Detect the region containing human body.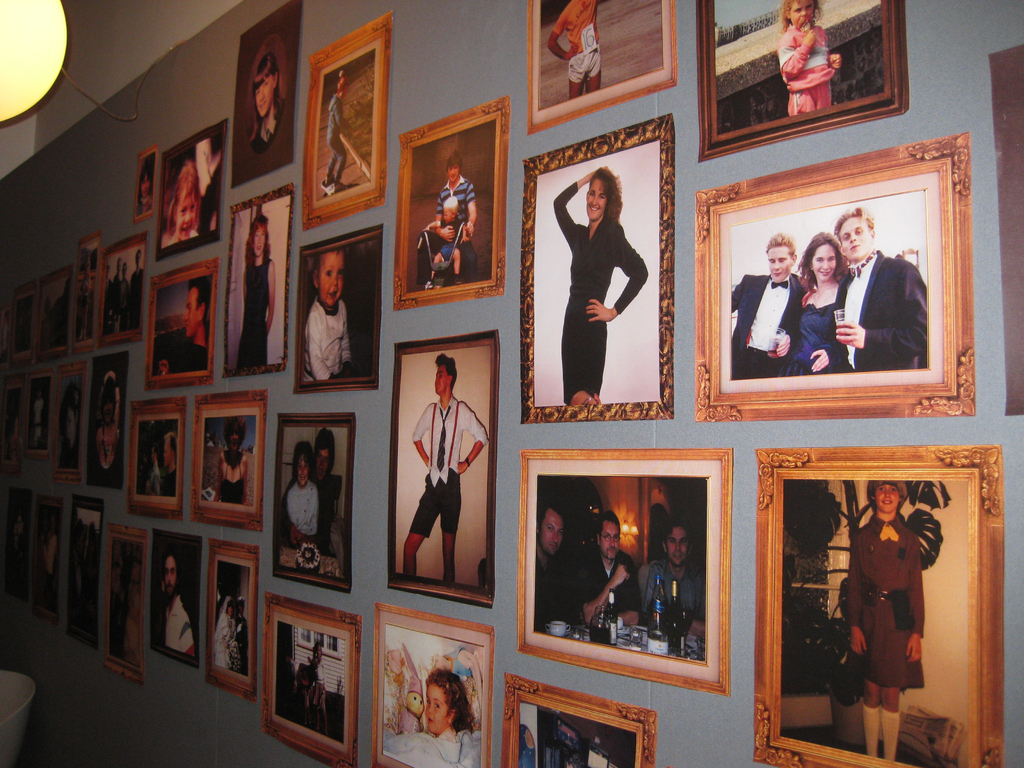
[left=228, top=256, right=279, bottom=371].
